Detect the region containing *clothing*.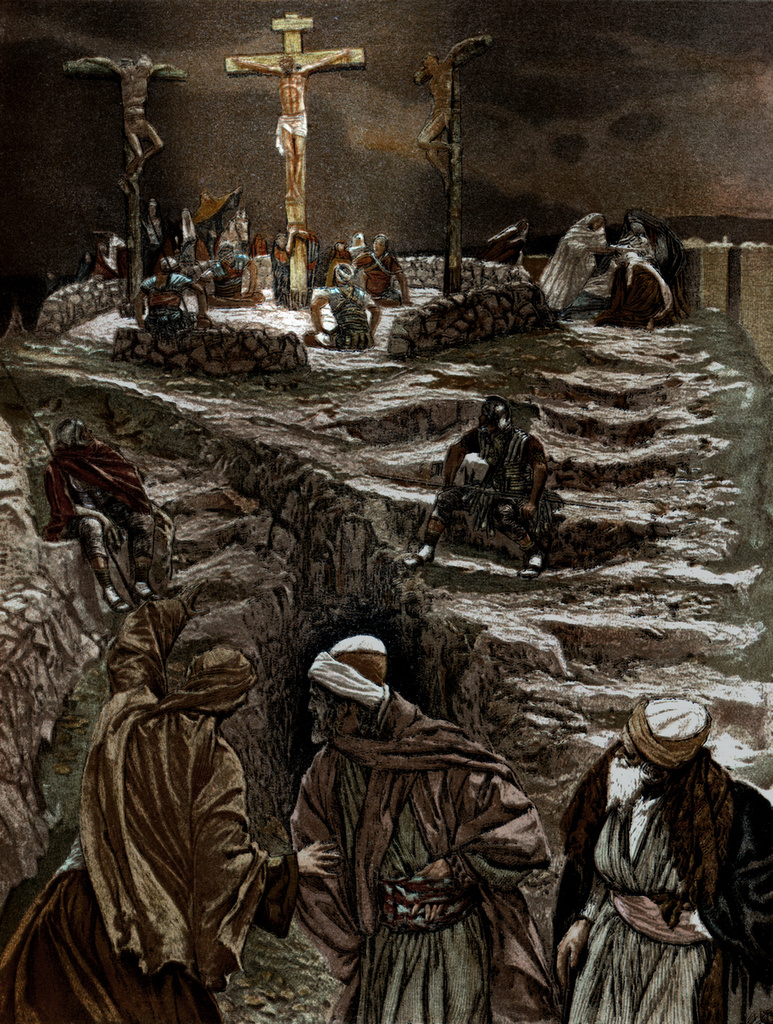
546 748 772 1023.
